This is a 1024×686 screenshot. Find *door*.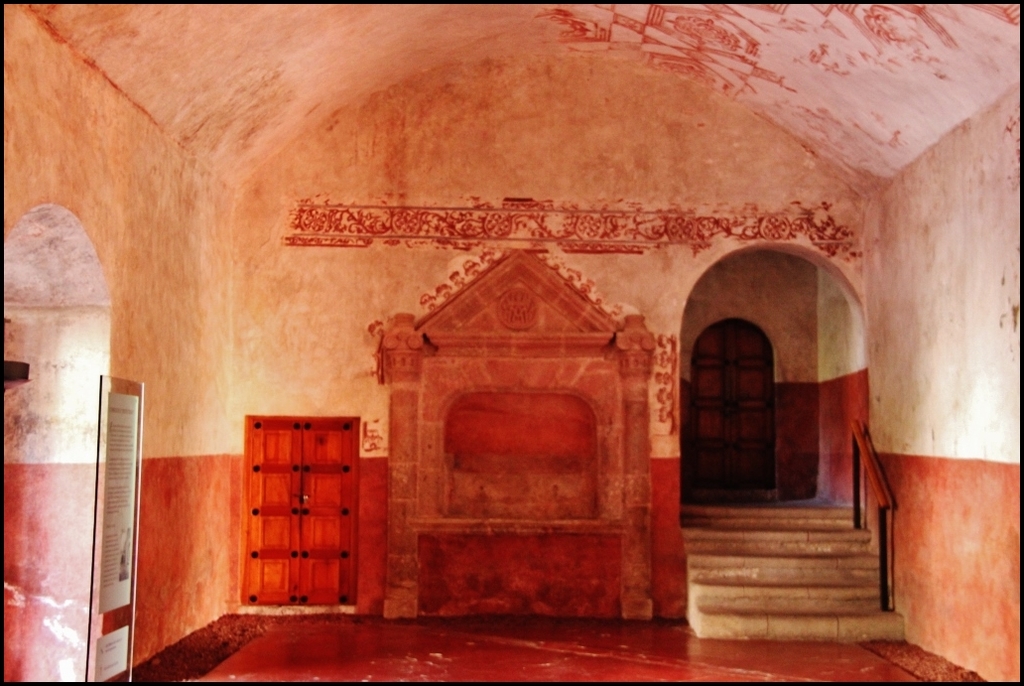
Bounding box: bbox(239, 412, 353, 609).
